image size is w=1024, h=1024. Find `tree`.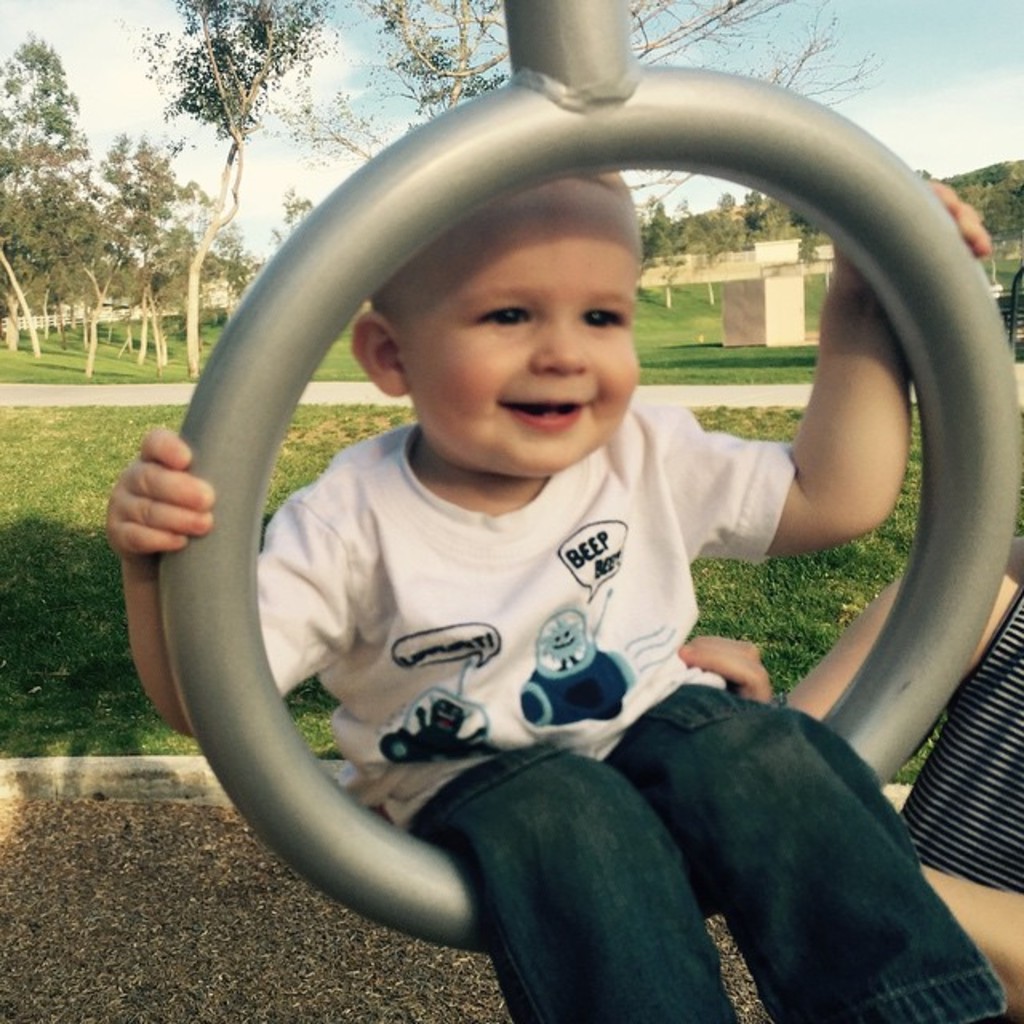
[266, 0, 899, 176].
